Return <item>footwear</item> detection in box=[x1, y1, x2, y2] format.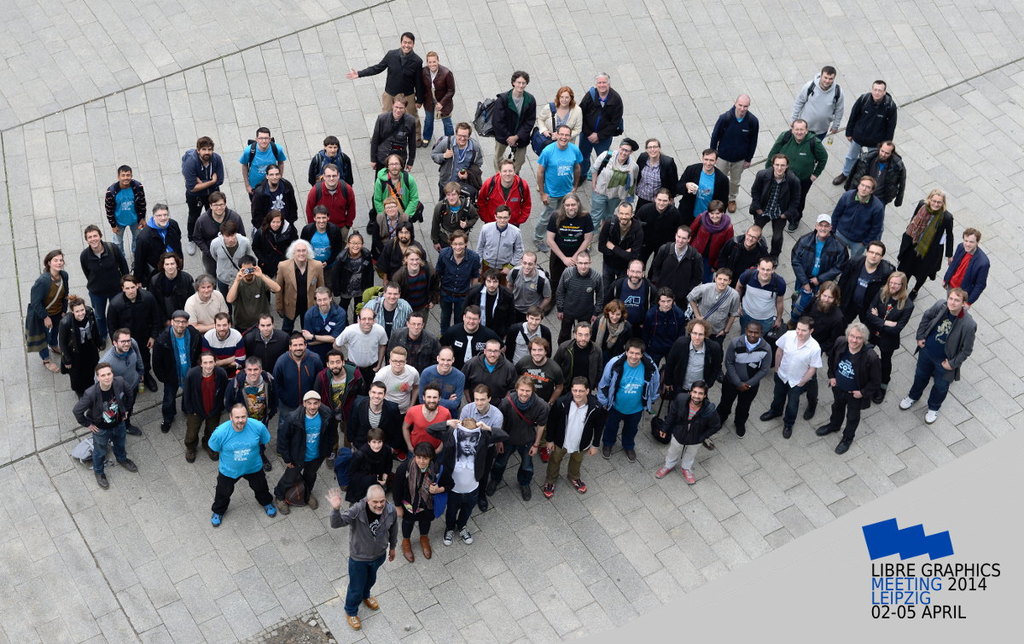
box=[187, 448, 193, 462].
